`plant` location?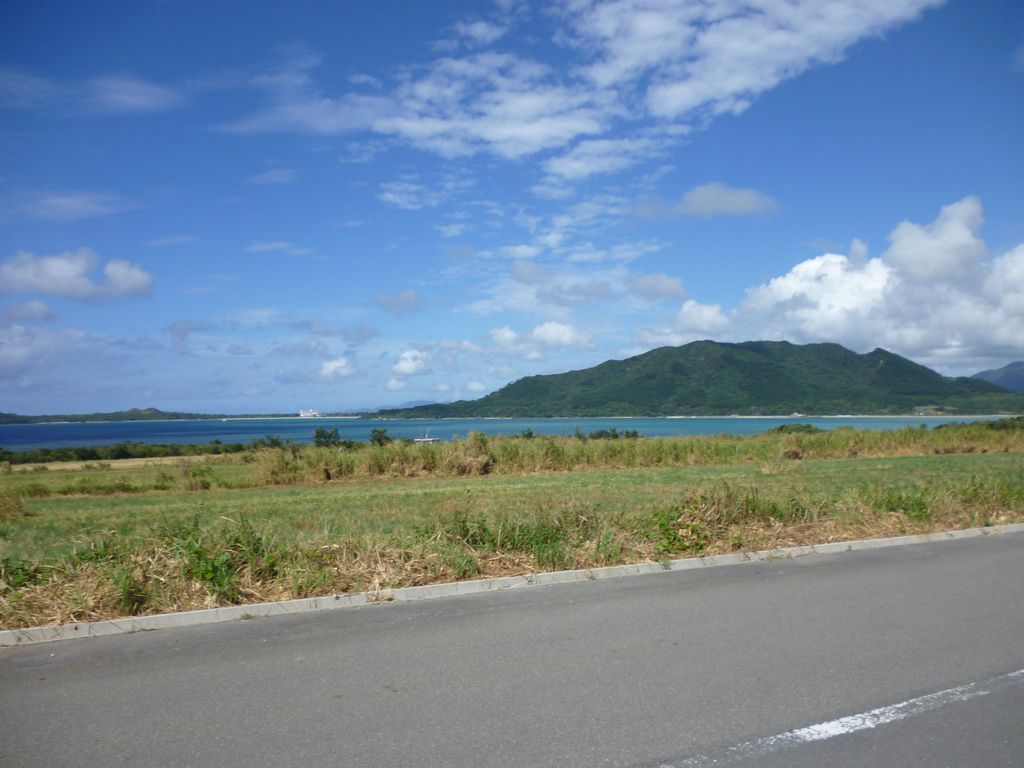
Rect(367, 426, 398, 445)
